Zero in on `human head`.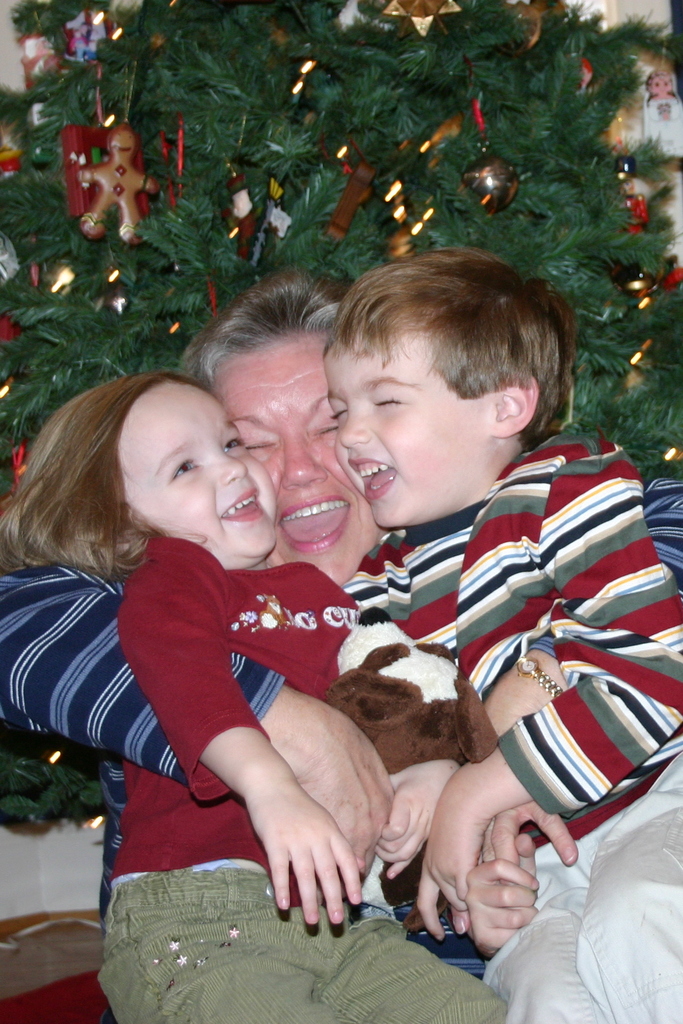
Zeroed in: 42, 364, 247, 560.
